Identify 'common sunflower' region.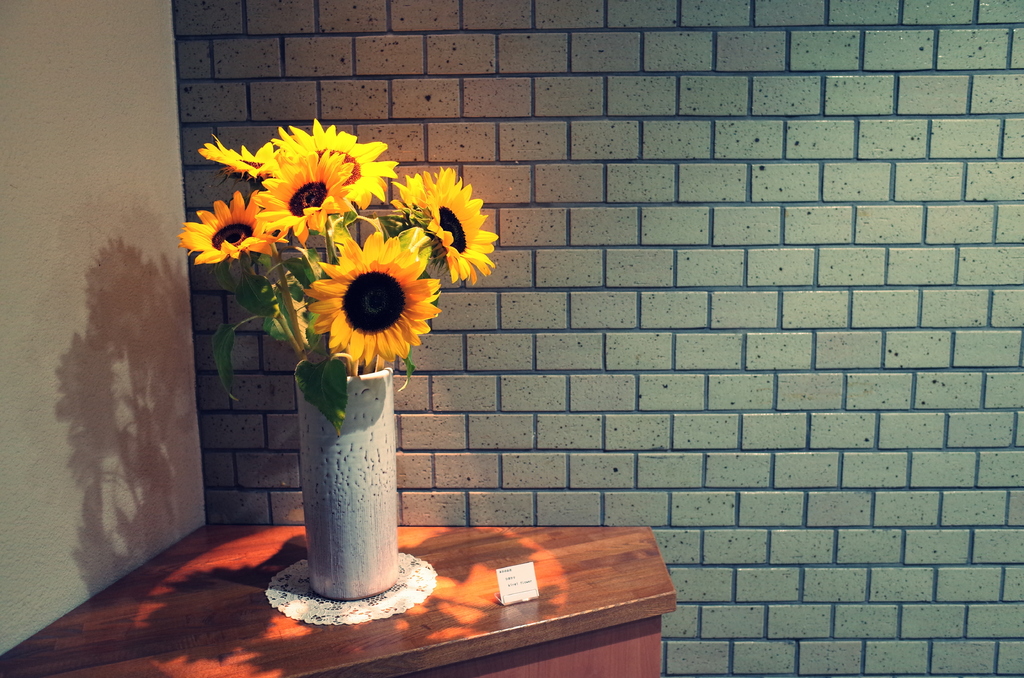
Region: 191 134 273 172.
